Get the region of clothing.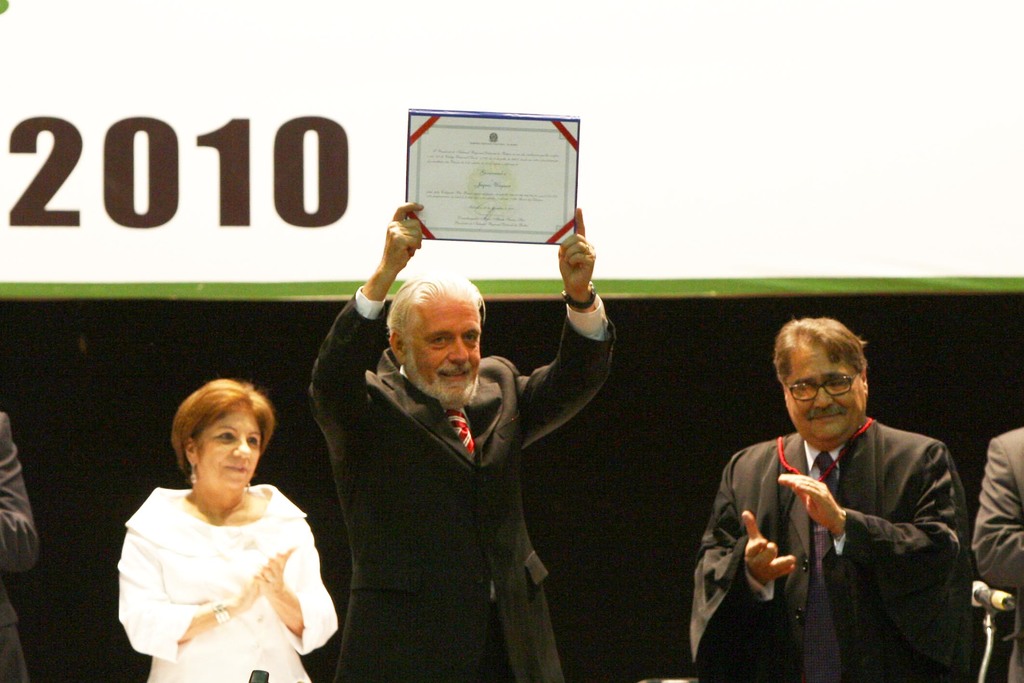
965,421,1023,682.
